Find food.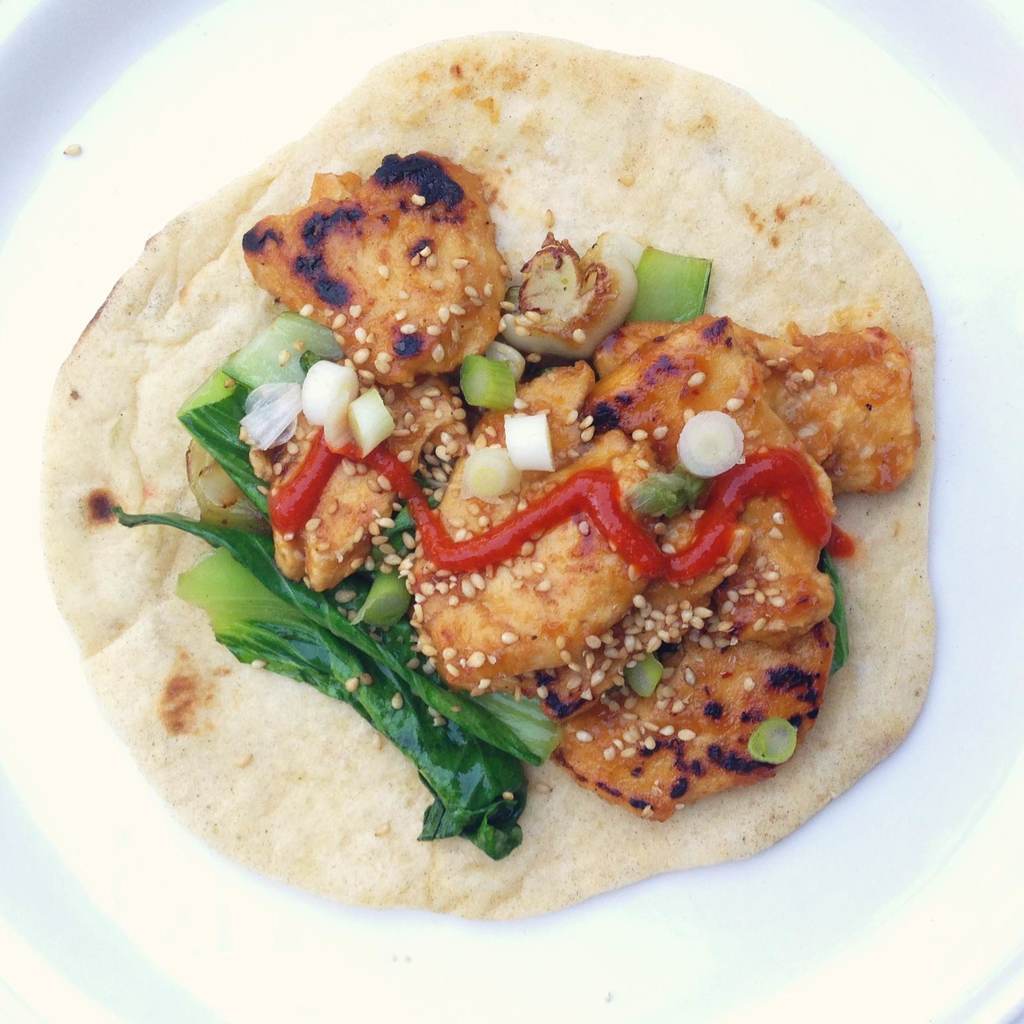
(257, 146, 512, 390).
